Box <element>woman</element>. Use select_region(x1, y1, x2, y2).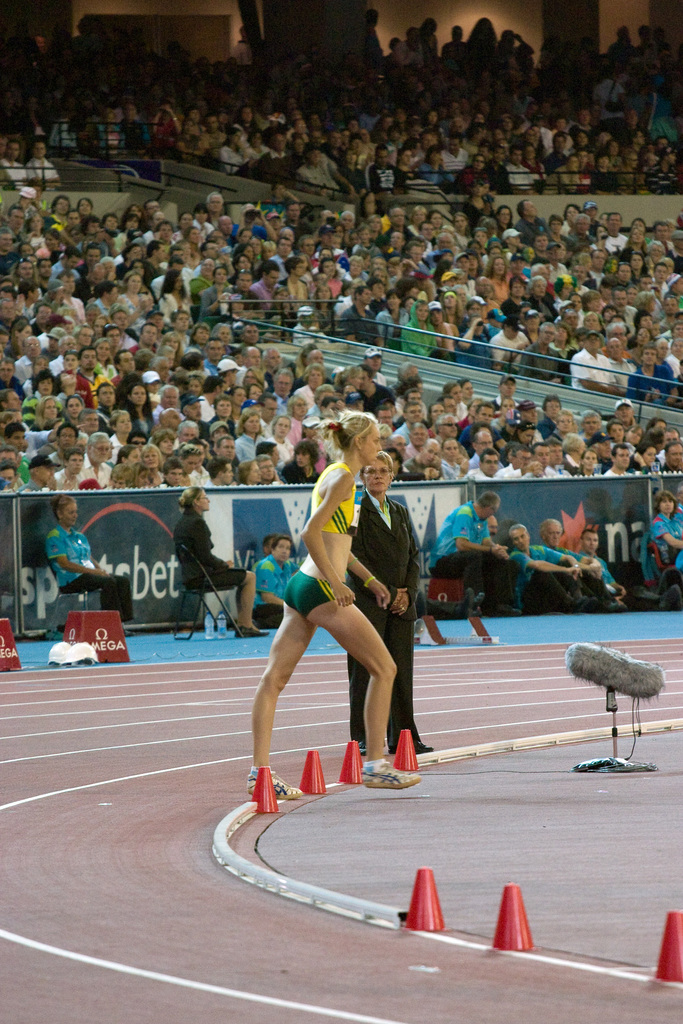
select_region(283, 255, 306, 293).
